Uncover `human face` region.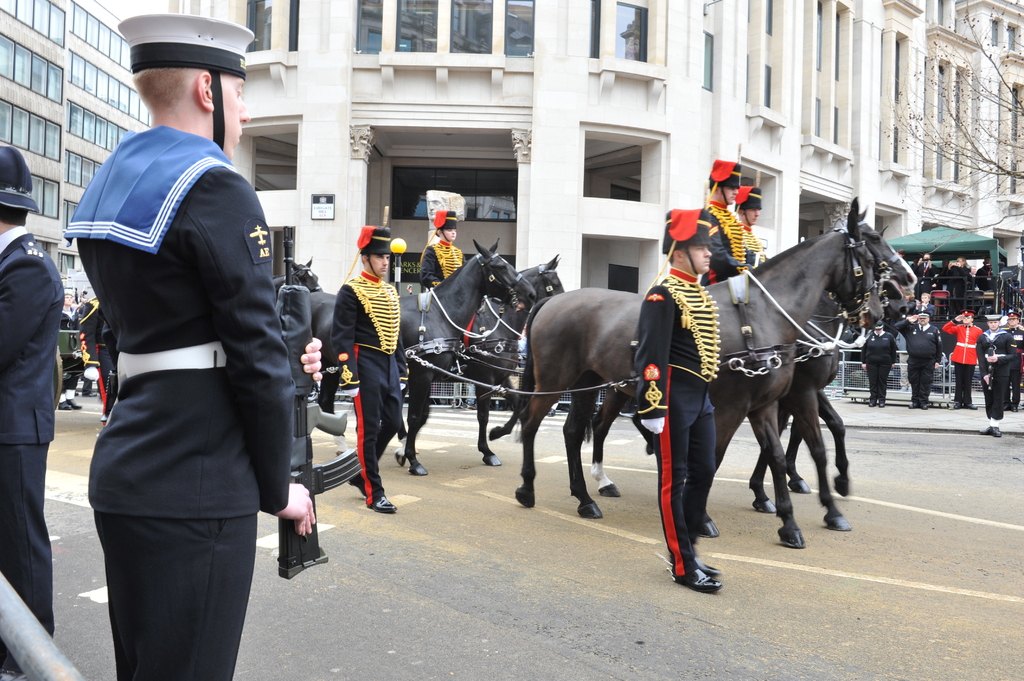
Uncovered: x1=368, y1=253, x2=388, y2=277.
